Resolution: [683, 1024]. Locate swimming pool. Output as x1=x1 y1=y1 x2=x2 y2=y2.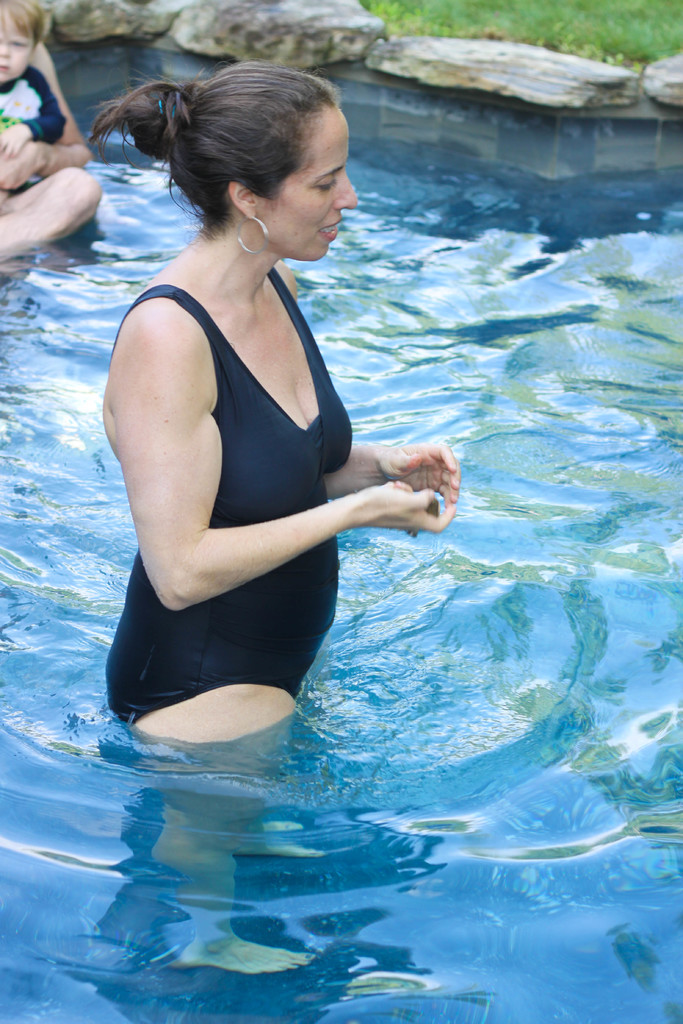
x1=0 y1=31 x2=682 y2=1023.
